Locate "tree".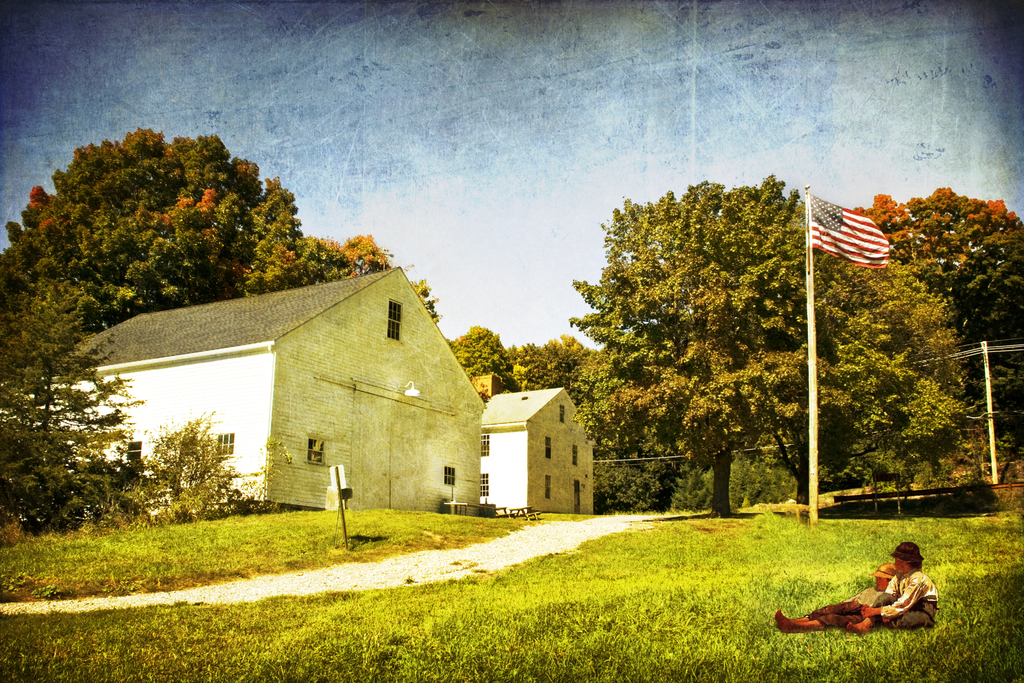
Bounding box: 810:226:977:509.
